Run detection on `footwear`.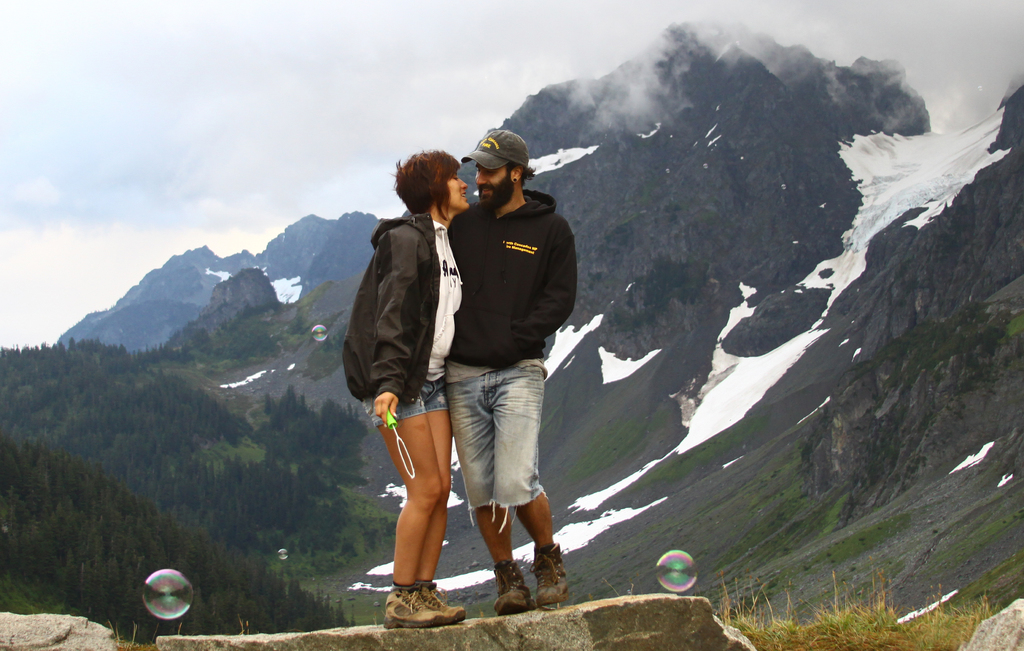
Result: x1=419 y1=579 x2=460 y2=626.
